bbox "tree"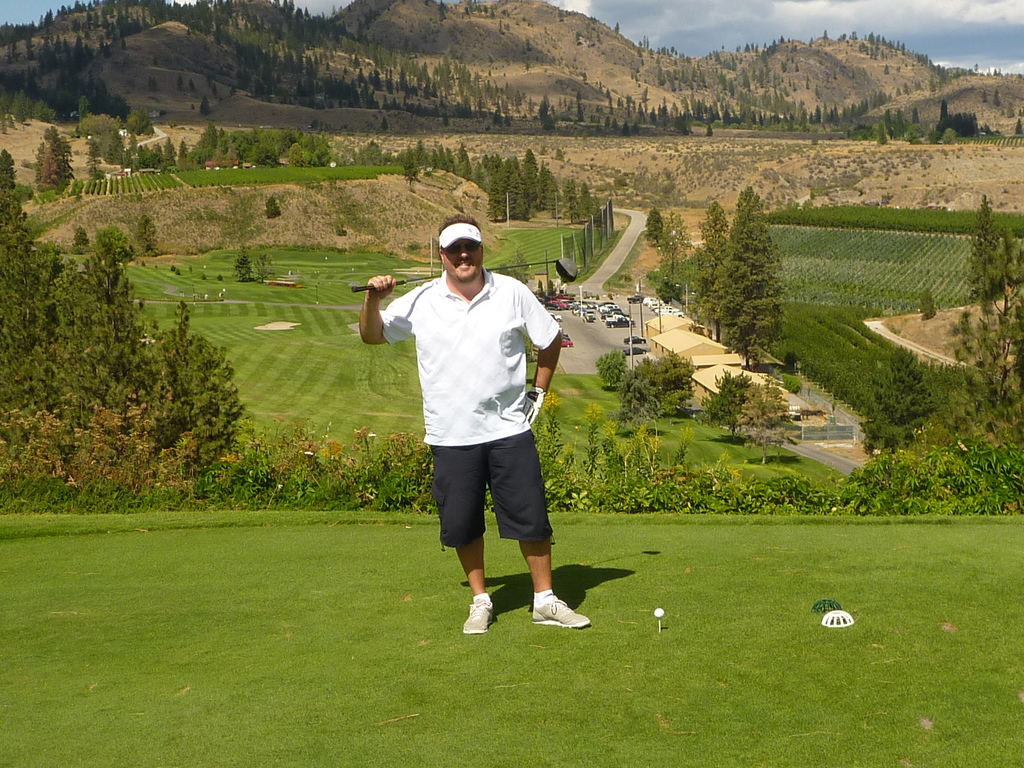
pyautogui.locateOnScreen(944, 226, 1023, 456)
